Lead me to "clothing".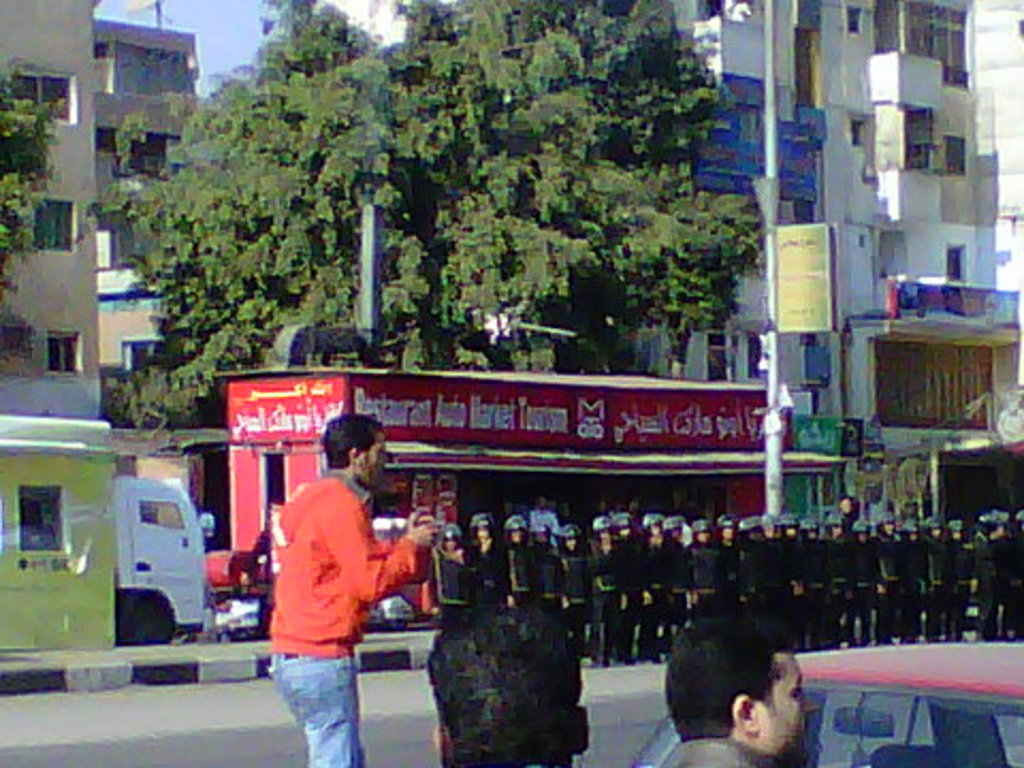
Lead to (left=657, top=725, right=772, bottom=766).
